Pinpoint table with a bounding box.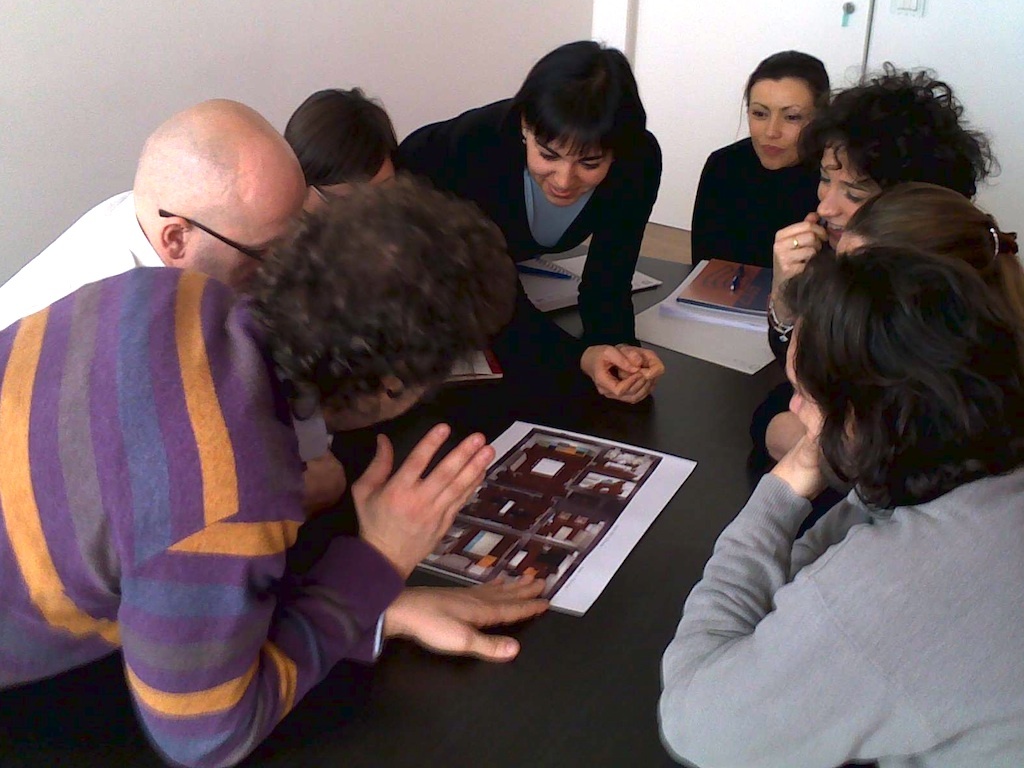
box=[0, 247, 877, 767].
